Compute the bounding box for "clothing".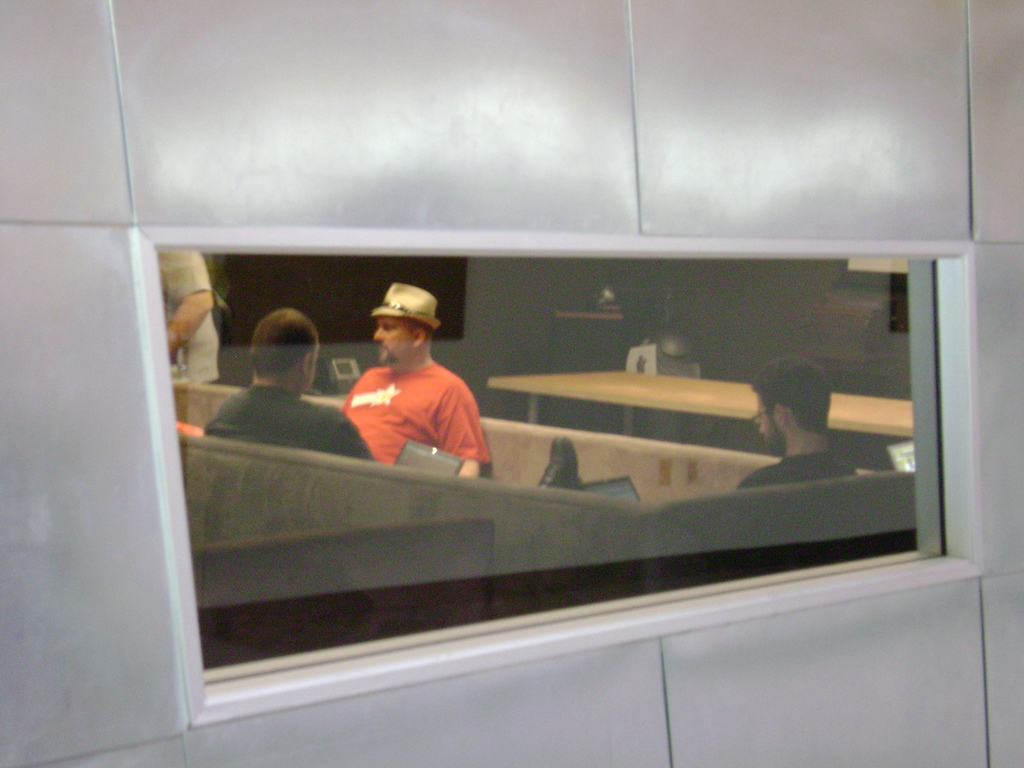
select_region(204, 383, 377, 461).
